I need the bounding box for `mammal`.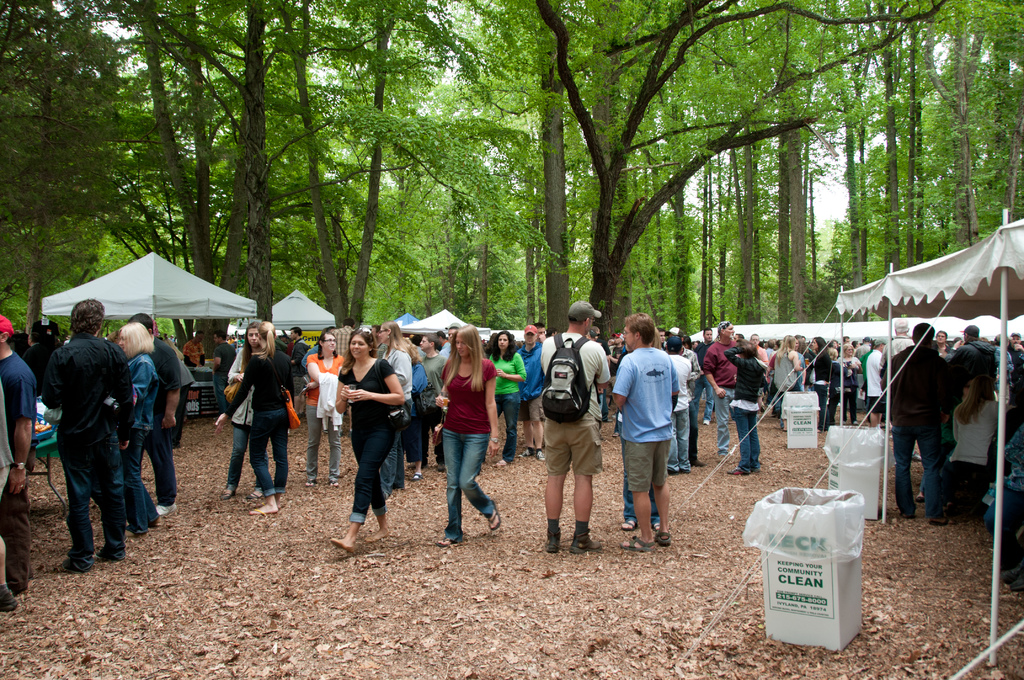
Here it is: BBox(429, 348, 508, 531).
